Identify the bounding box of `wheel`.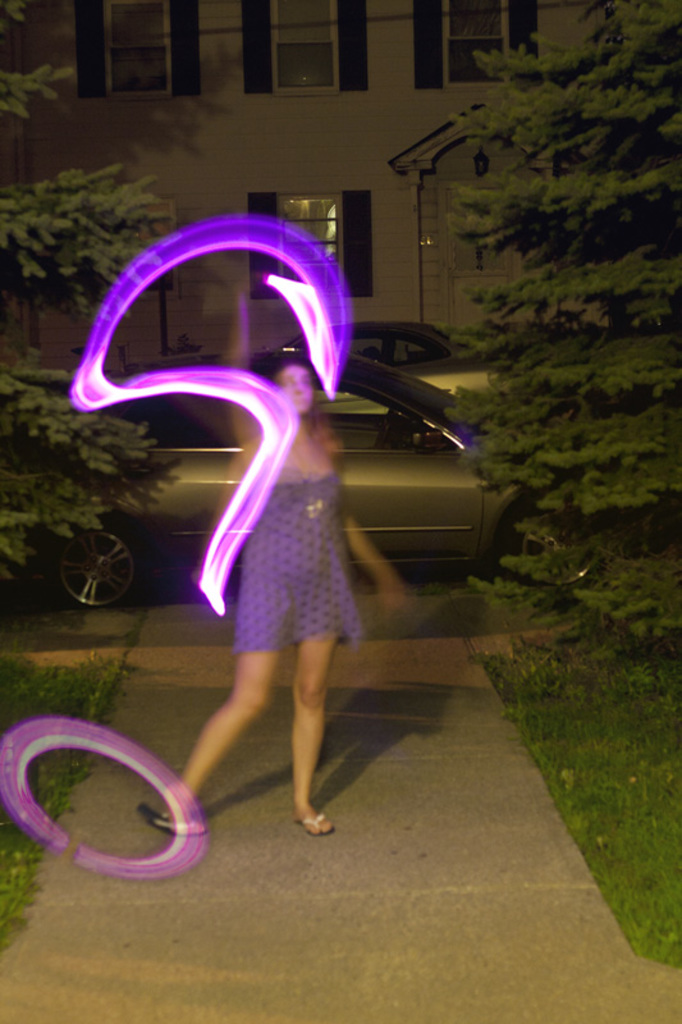
[374,407,395,449].
